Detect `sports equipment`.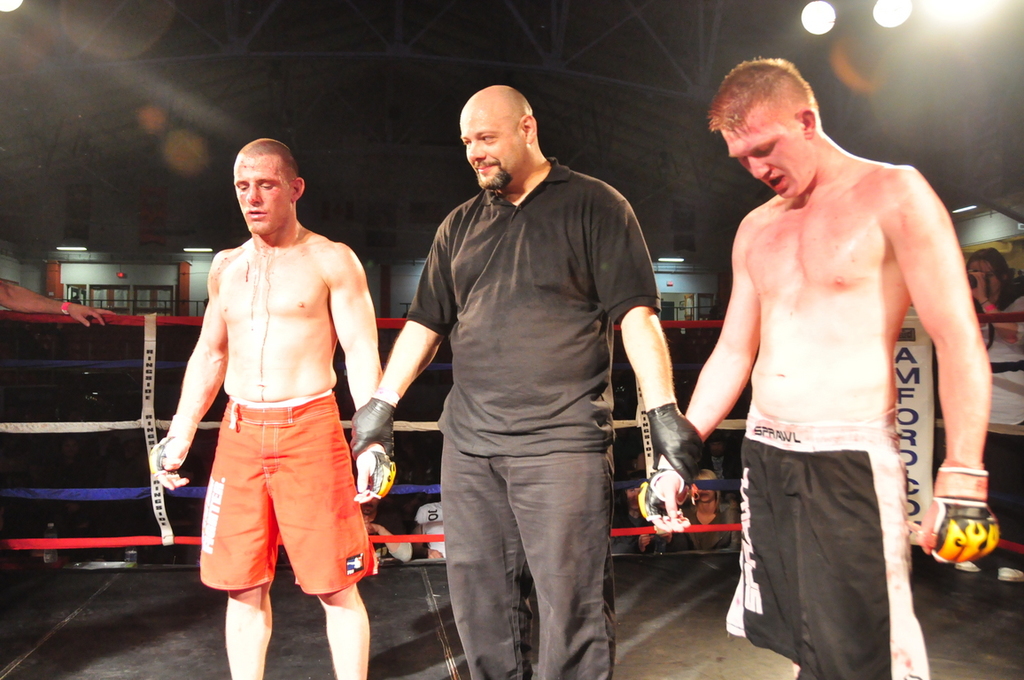
Detected at rect(151, 421, 184, 480).
